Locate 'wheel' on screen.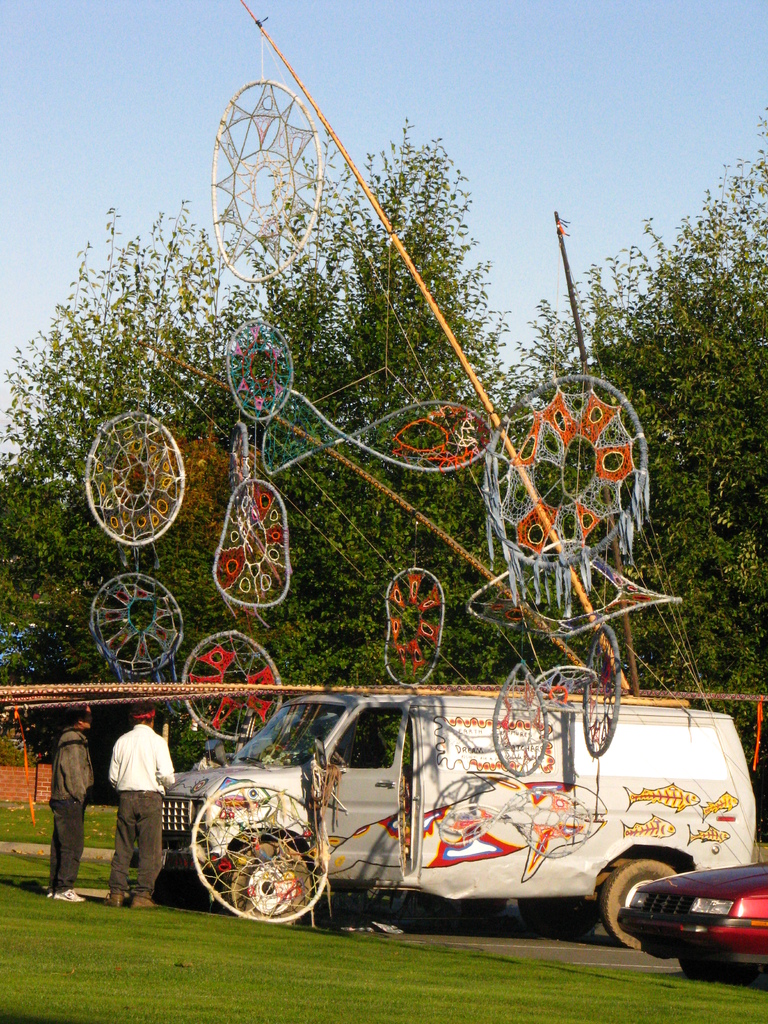
On screen at box=[221, 835, 317, 921].
